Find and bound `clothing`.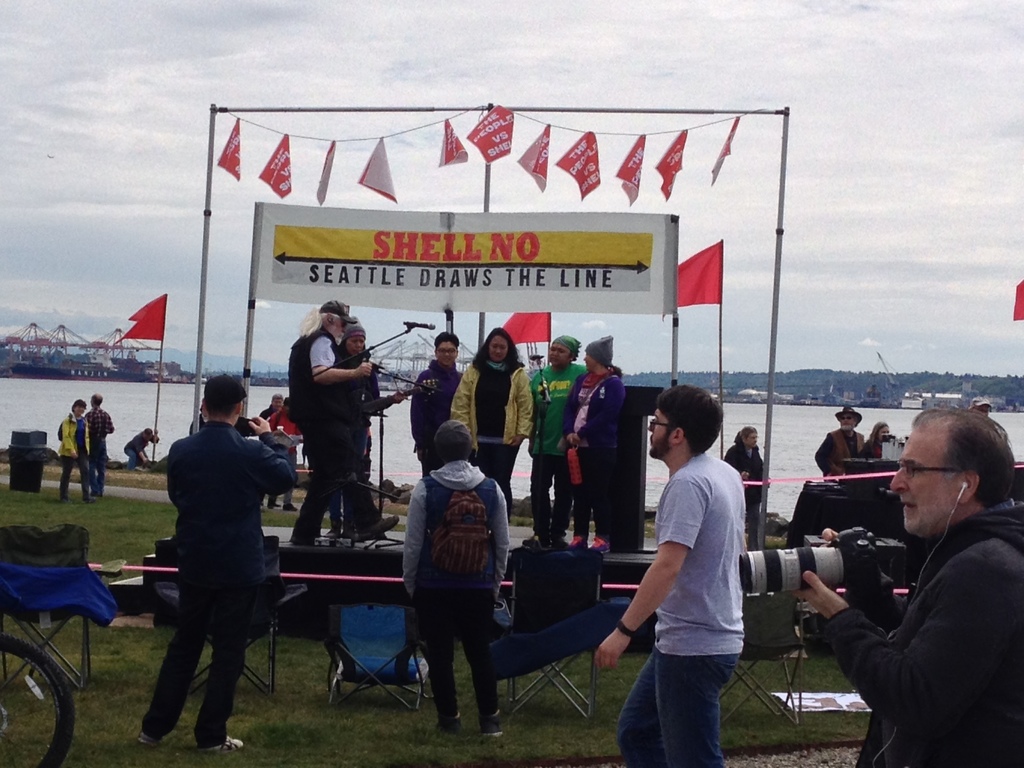
Bound: (89, 409, 118, 492).
